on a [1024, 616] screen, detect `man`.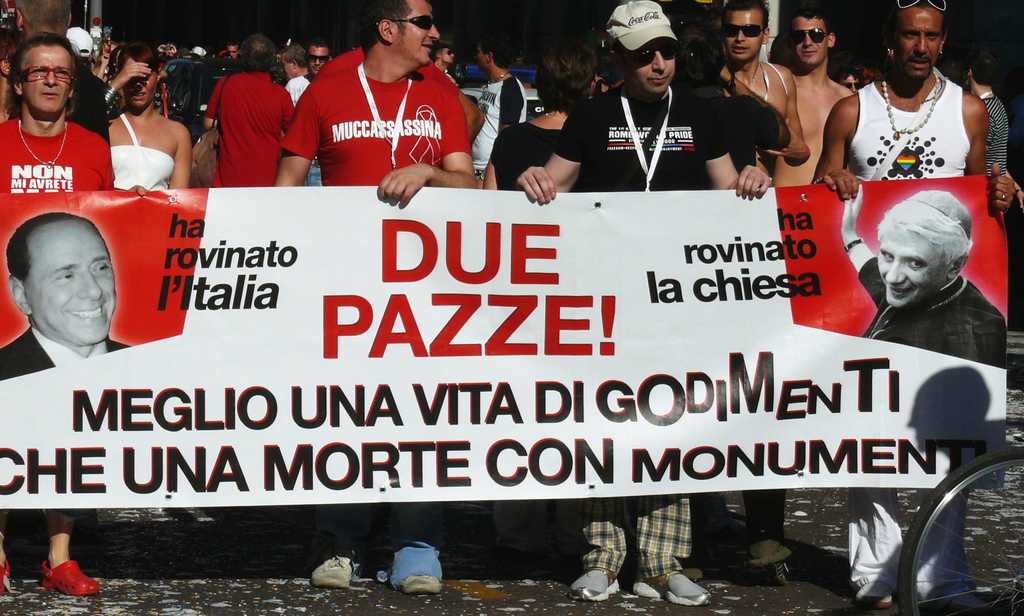
pyautogui.locateOnScreen(718, 0, 817, 183).
